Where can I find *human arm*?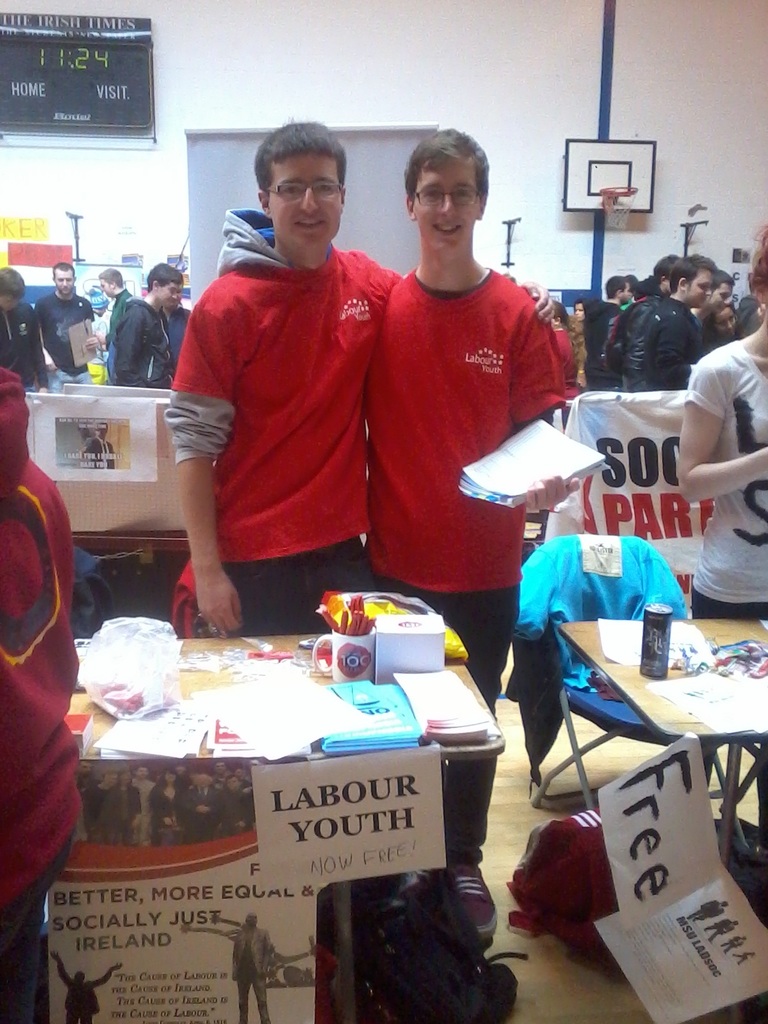
You can find it at <bbox>571, 265, 611, 326</bbox>.
